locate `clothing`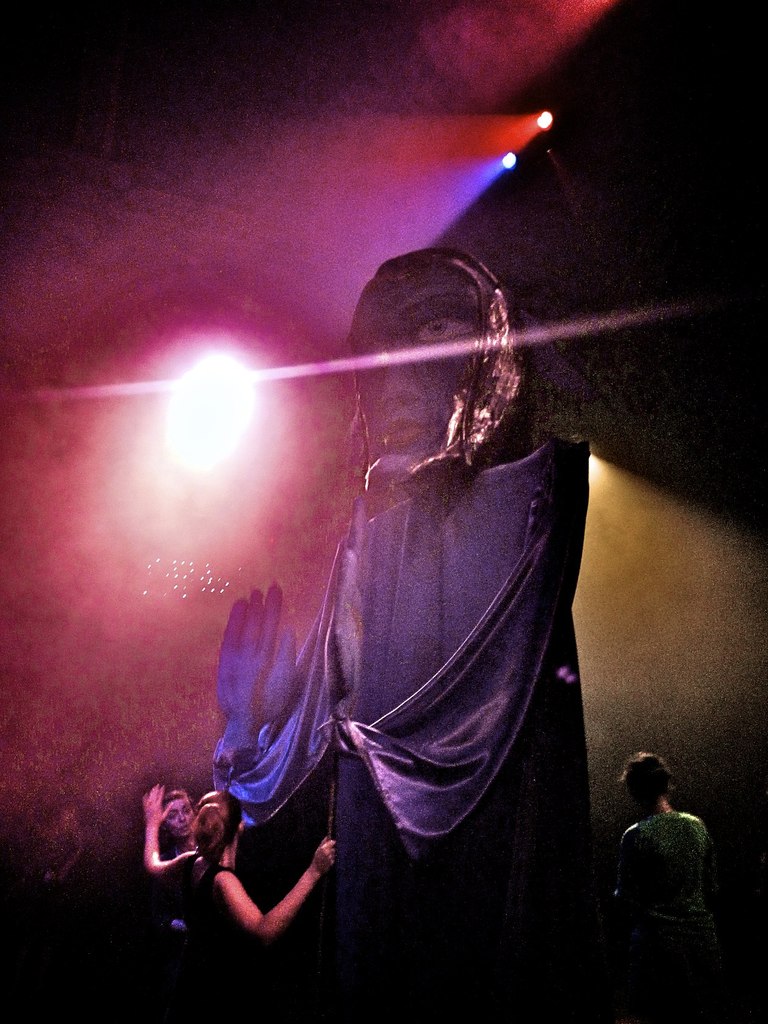
crop(612, 774, 735, 948)
